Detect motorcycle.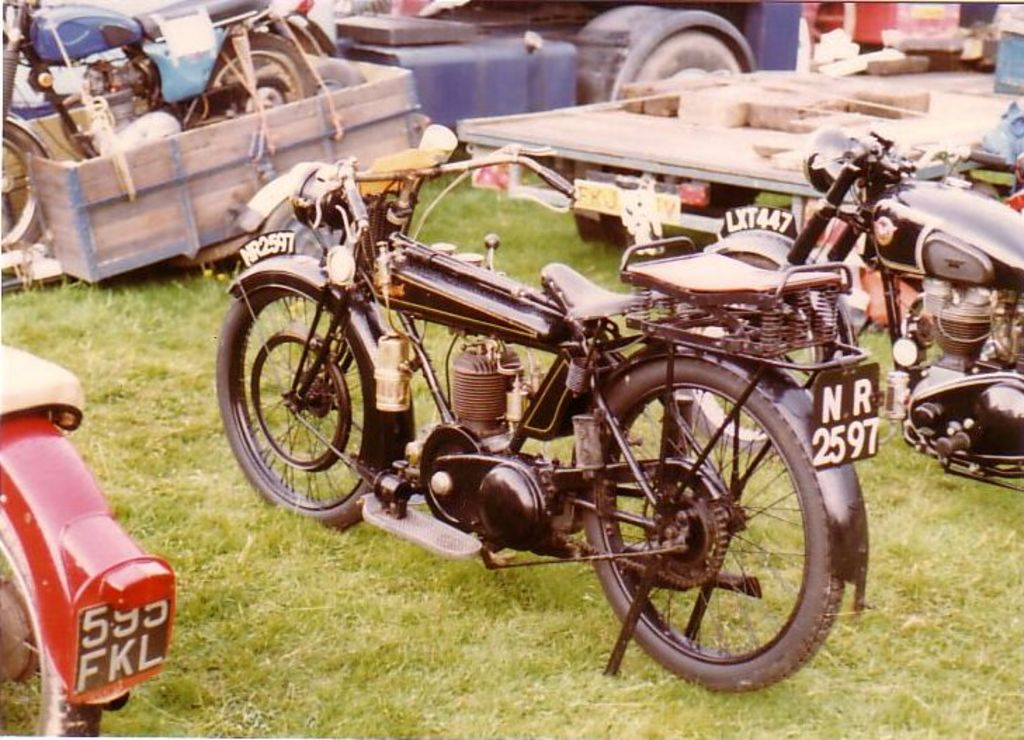
Detected at 0,1,329,249.
